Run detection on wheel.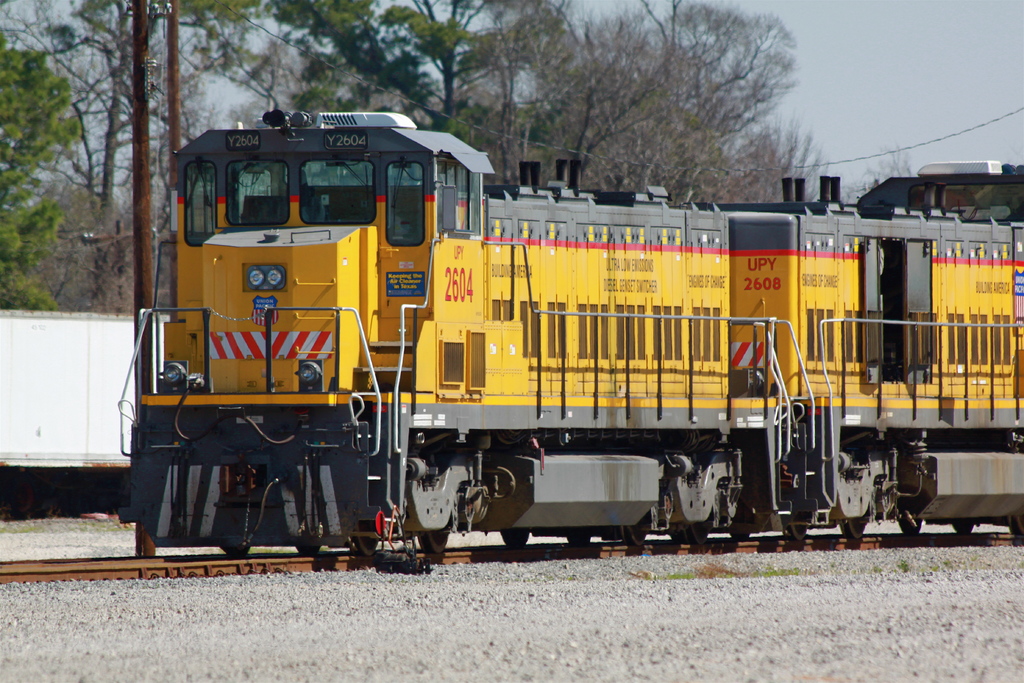
Result: l=785, t=523, r=814, b=539.
